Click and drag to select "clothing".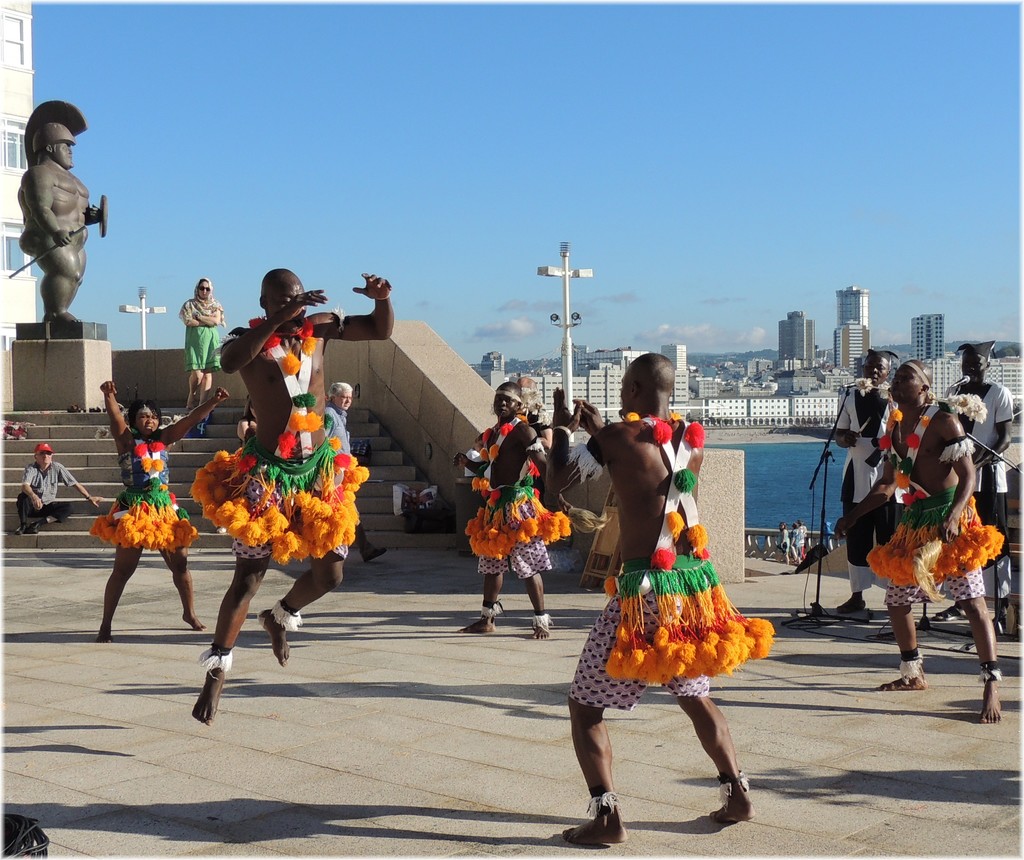
Selection: 175:291:221:376.
